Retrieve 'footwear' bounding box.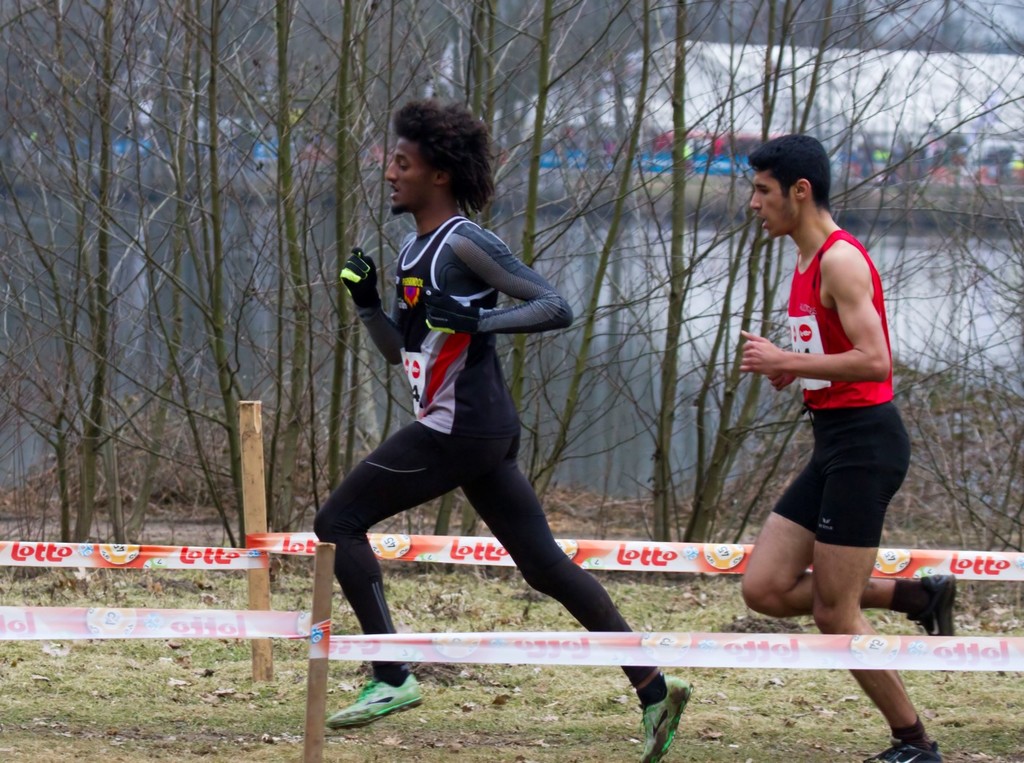
Bounding box: 918 569 954 653.
